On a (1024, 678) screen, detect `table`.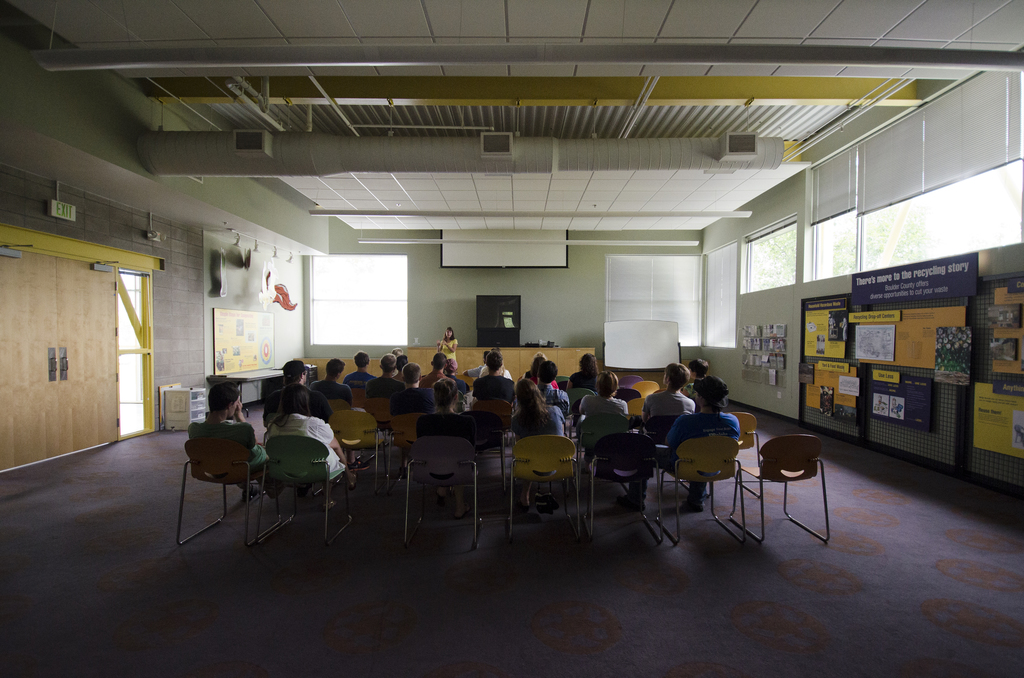
(399,344,590,384).
